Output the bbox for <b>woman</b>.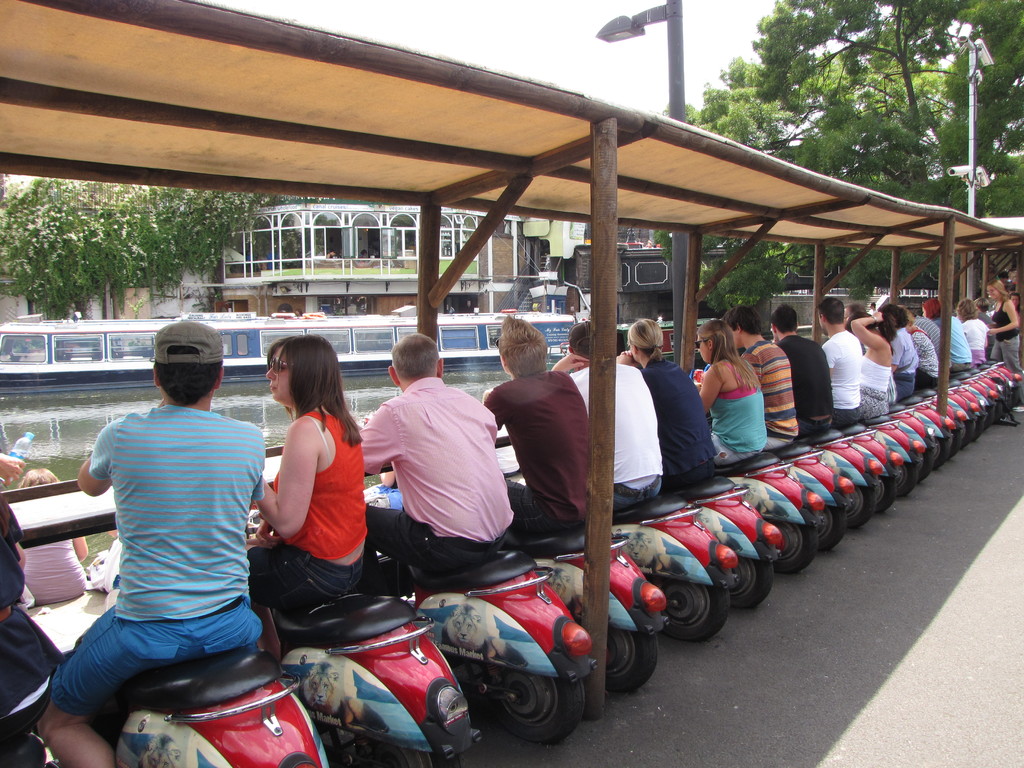
Rect(923, 294, 977, 374).
